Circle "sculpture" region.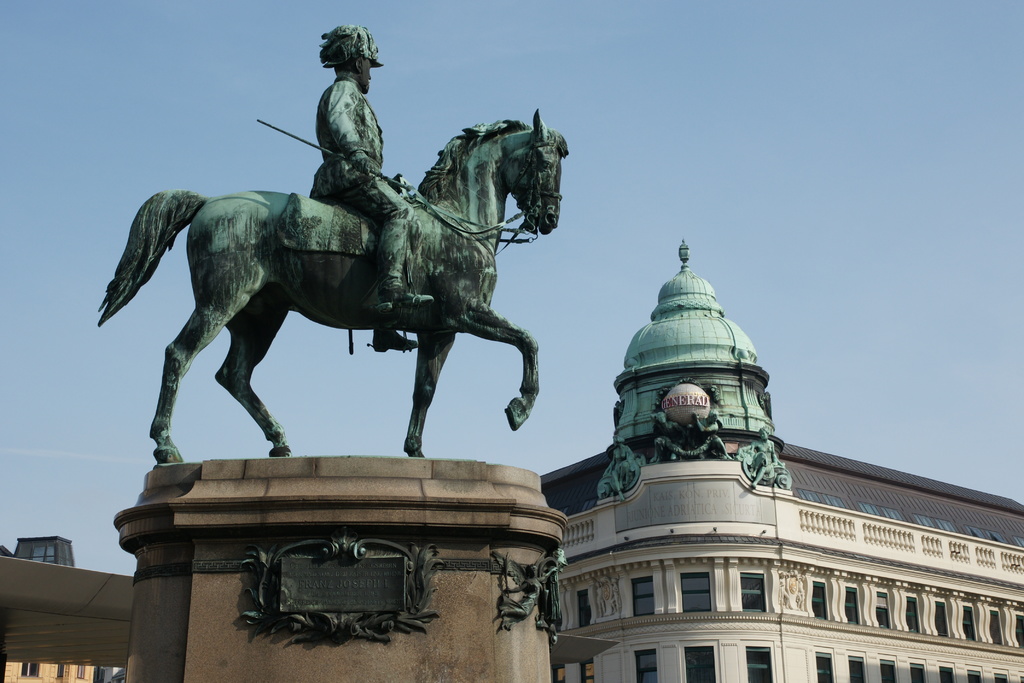
Region: bbox=(499, 563, 560, 627).
